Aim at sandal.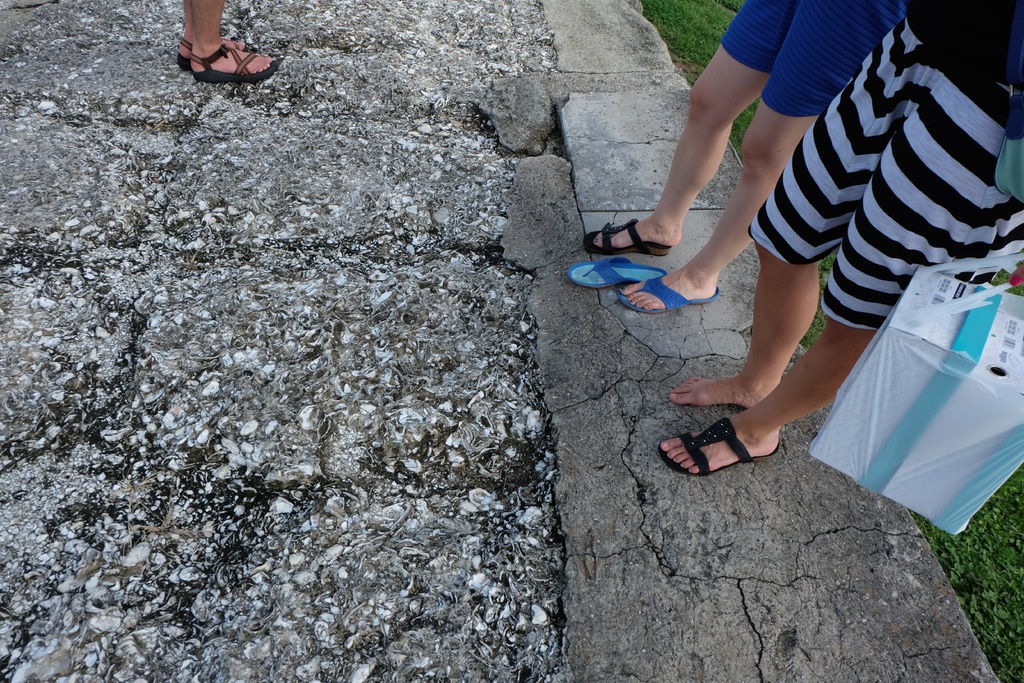
Aimed at <region>191, 42, 279, 84</region>.
